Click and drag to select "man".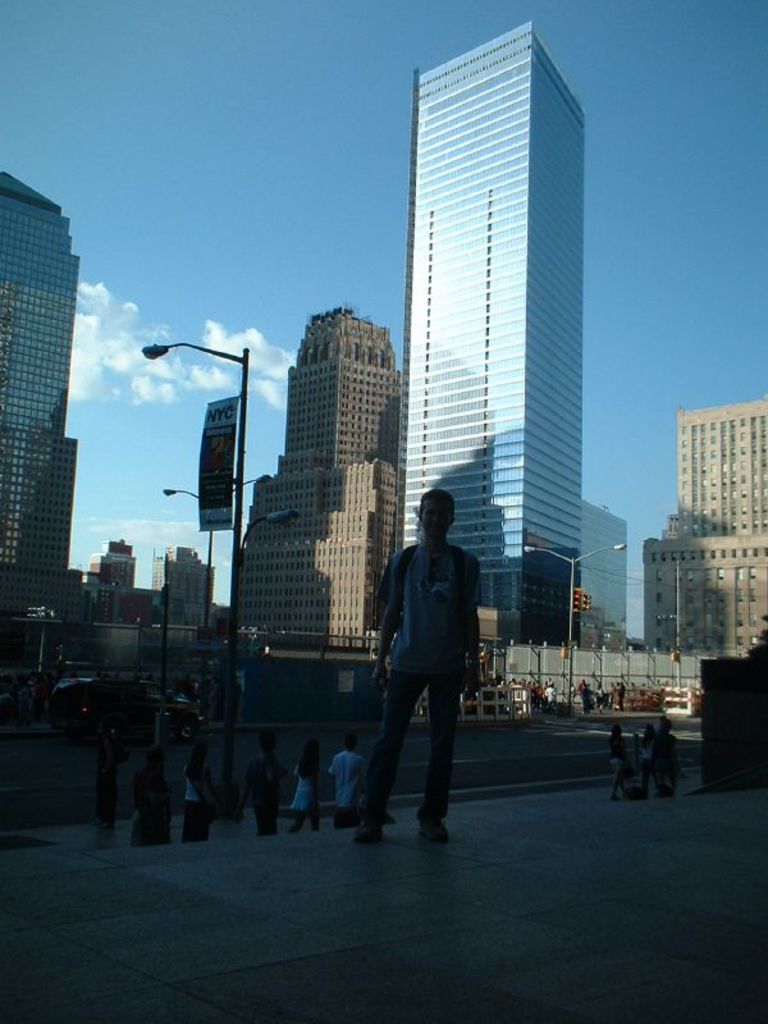
Selection: box(237, 732, 282, 831).
